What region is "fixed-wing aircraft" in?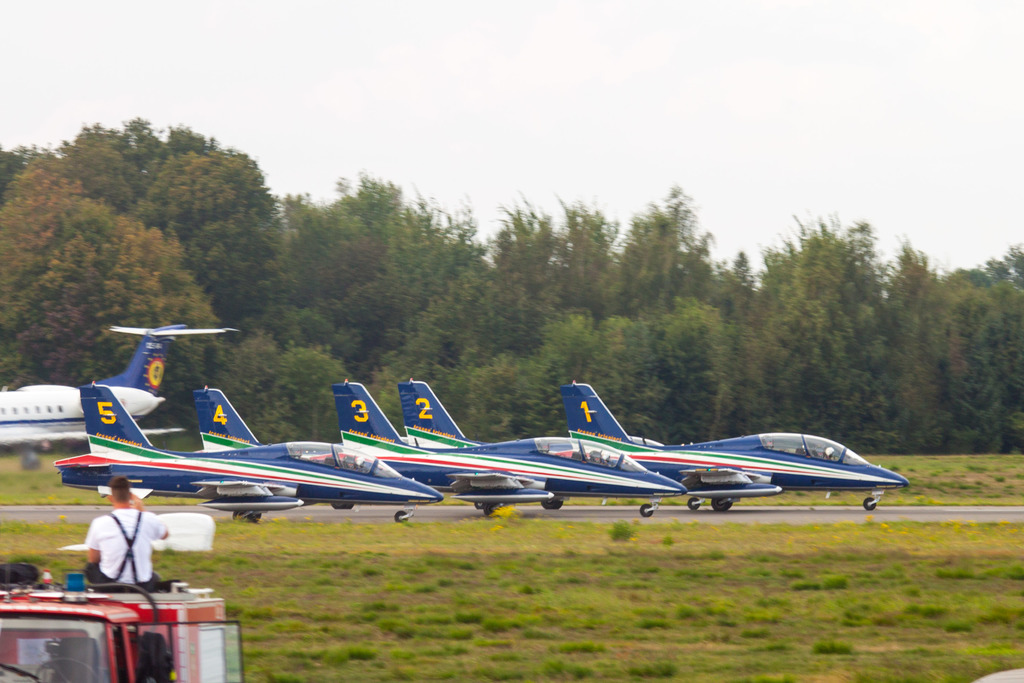
l=0, t=314, r=245, b=470.
